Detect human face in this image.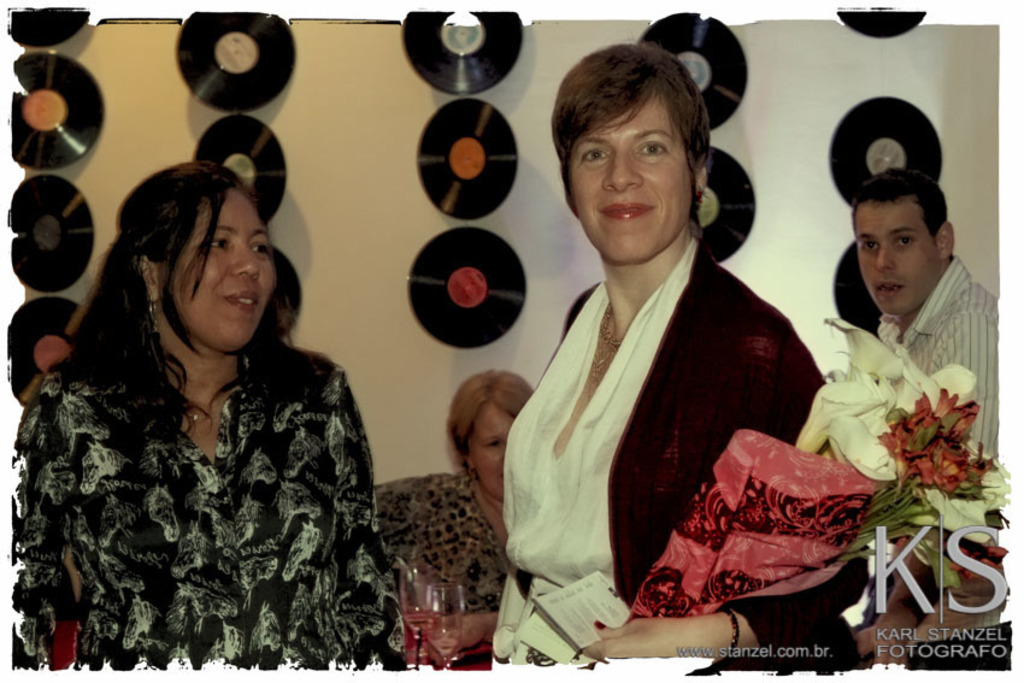
Detection: l=467, t=400, r=516, b=497.
